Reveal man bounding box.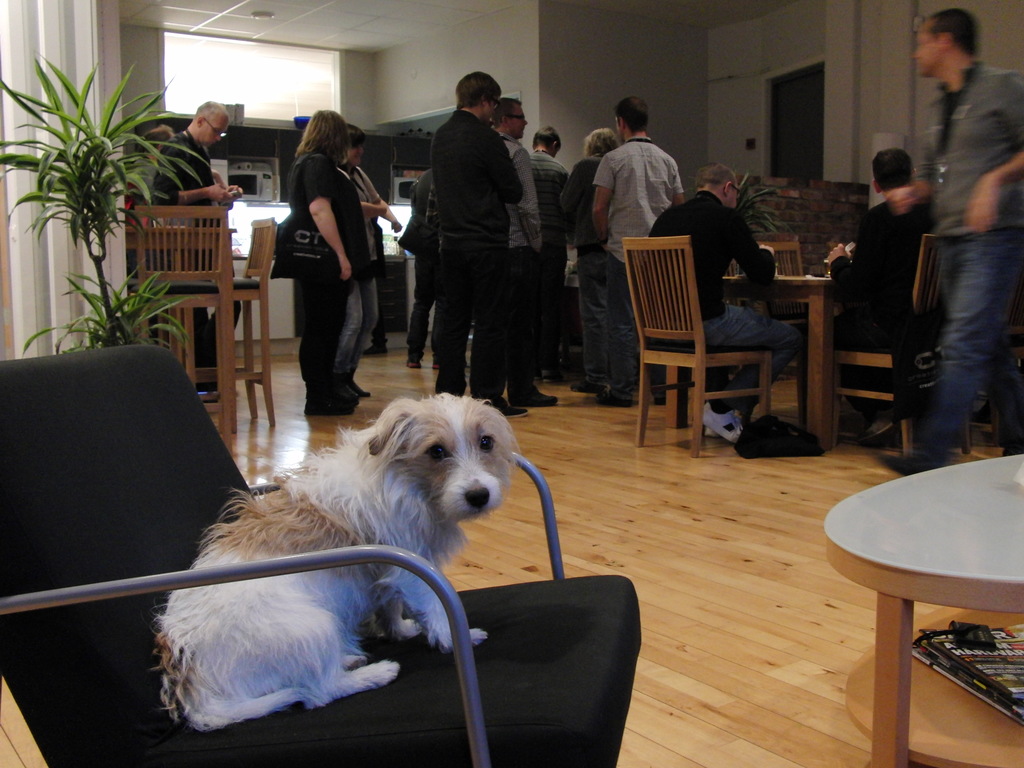
Revealed: rect(649, 160, 803, 445).
